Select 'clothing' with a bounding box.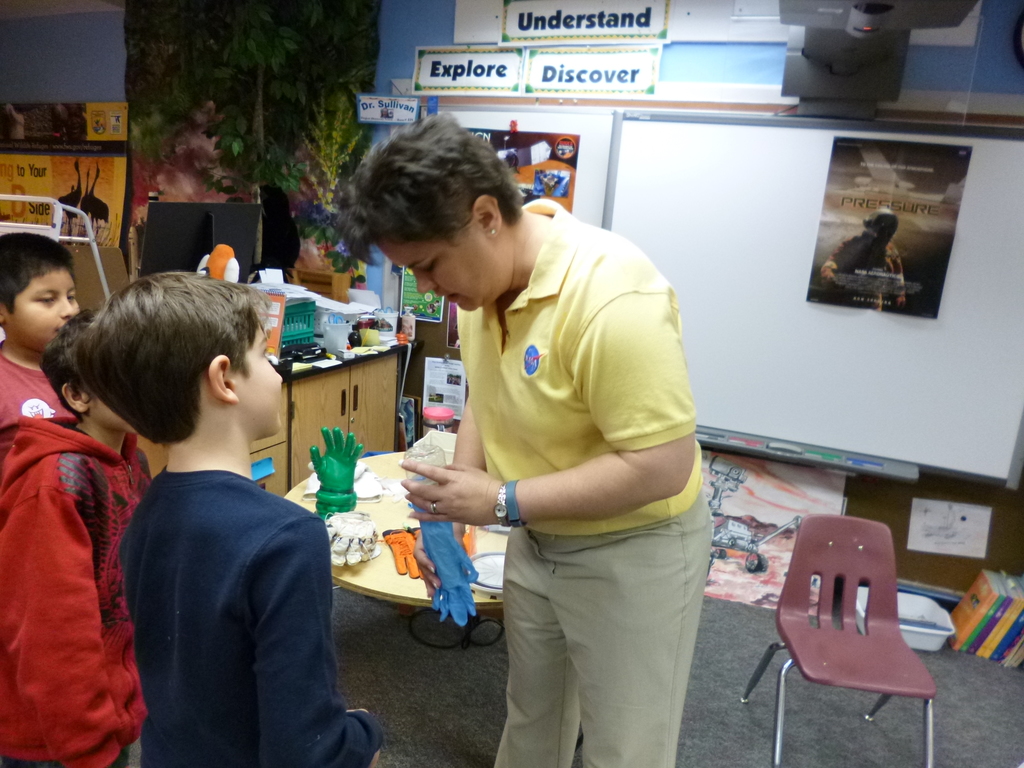
(x1=0, y1=342, x2=149, y2=522).
